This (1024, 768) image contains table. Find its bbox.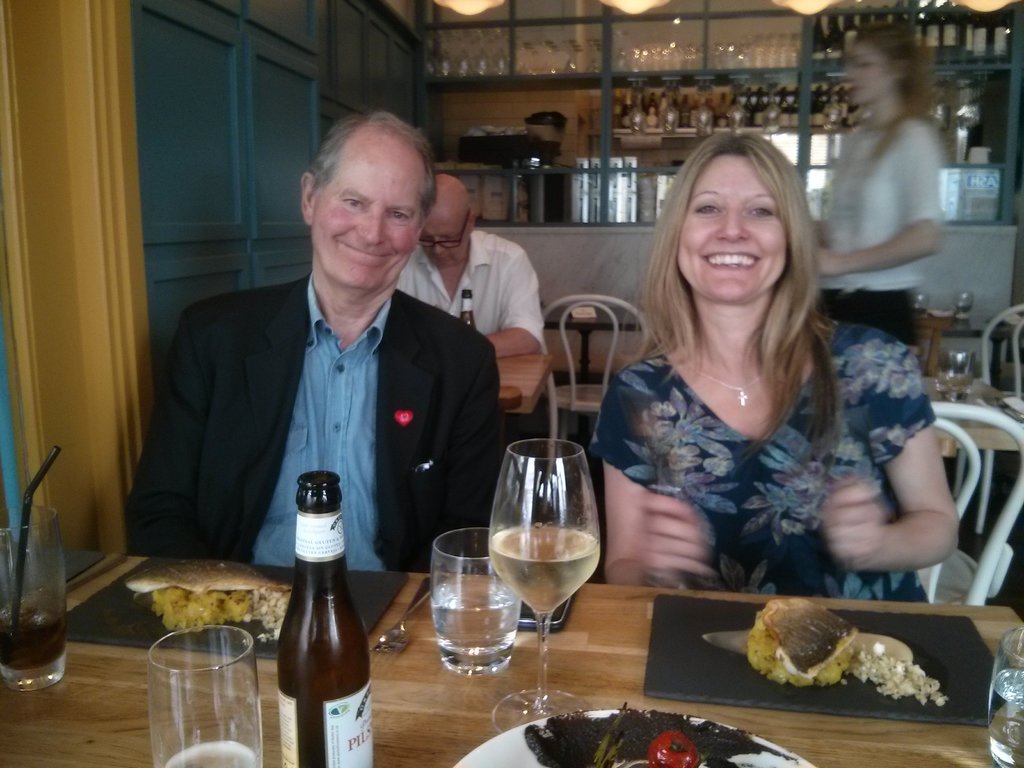
pyautogui.locateOnScreen(916, 365, 1023, 450).
